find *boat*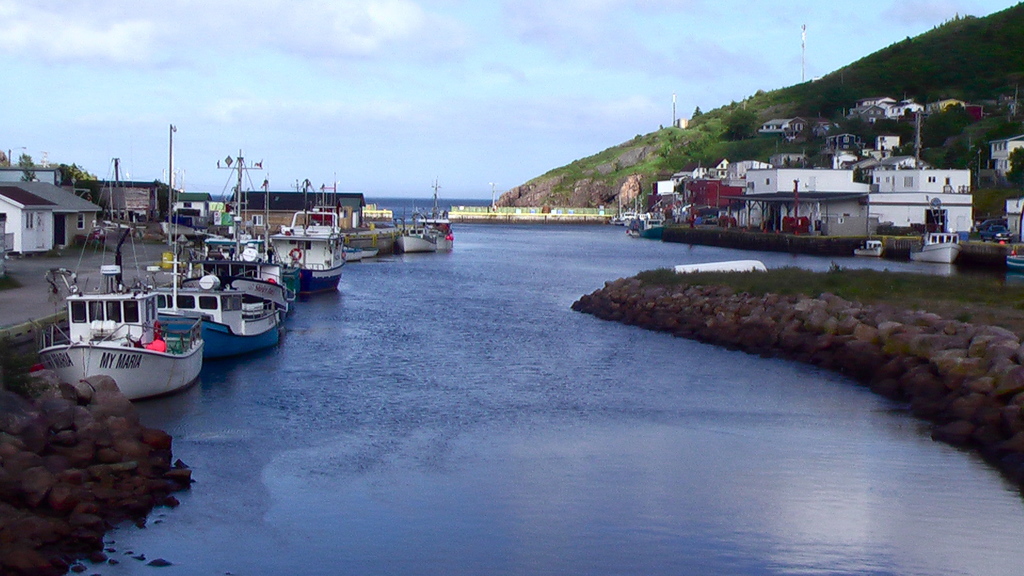
select_region(269, 176, 353, 294)
